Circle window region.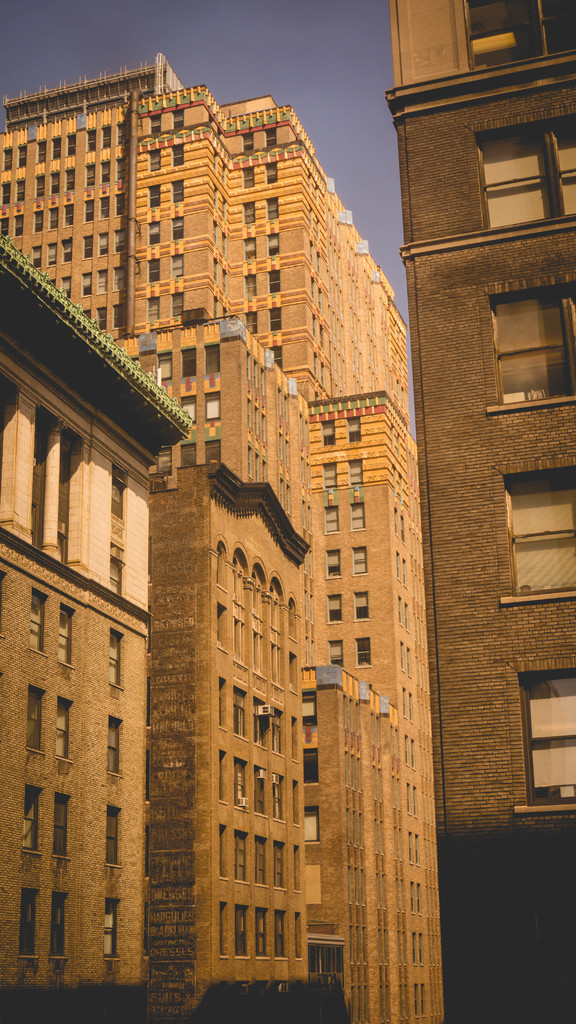
Region: [x1=228, y1=691, x2=246, y2=736].
